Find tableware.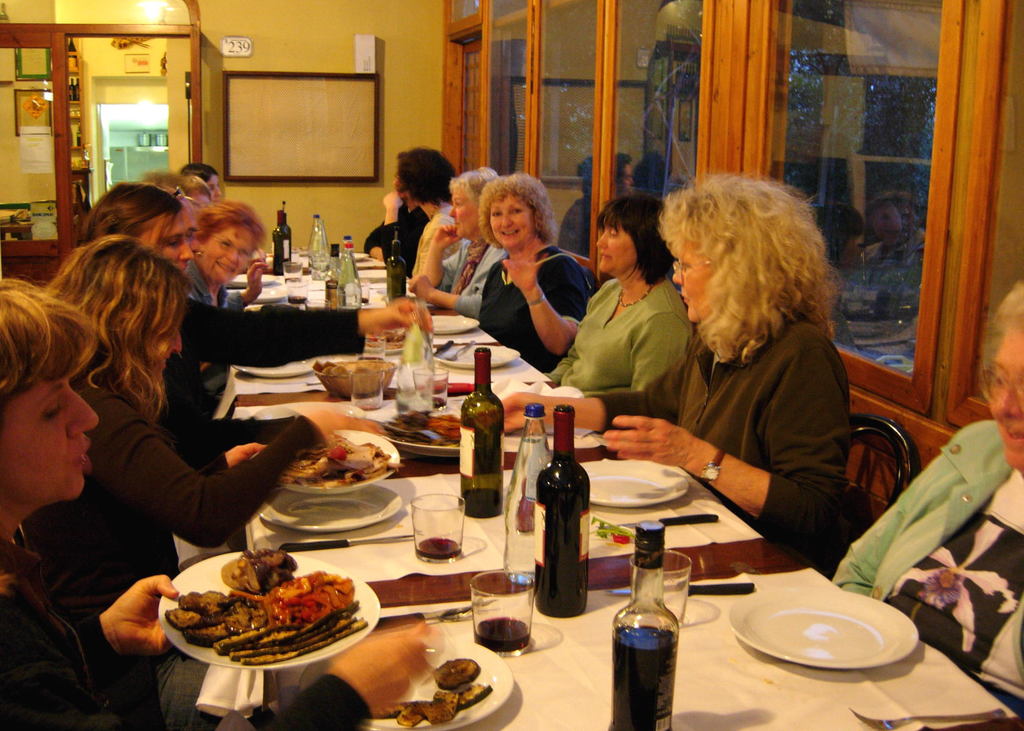
bbox(345, 362, 383, 407).
